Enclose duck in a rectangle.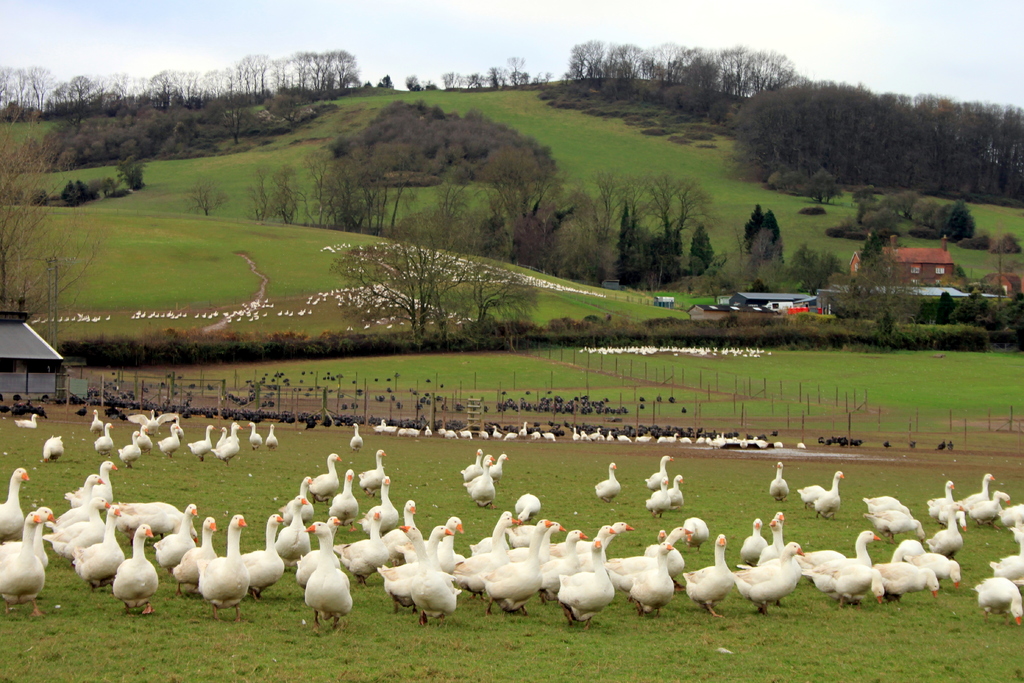
bbox=[283, 493, 308, 562].
